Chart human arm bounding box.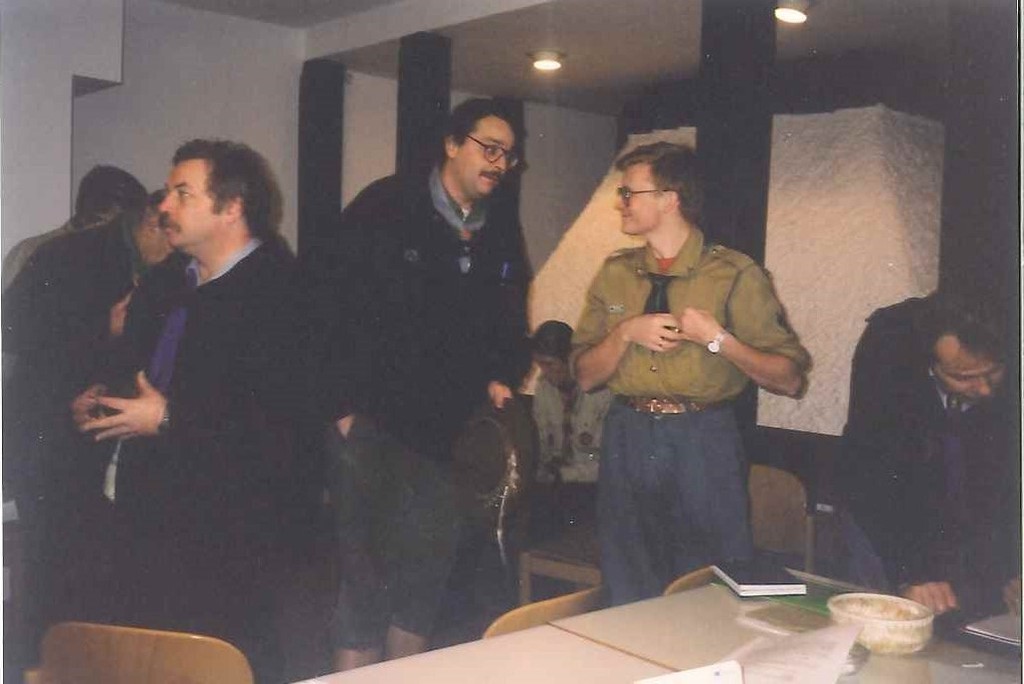
Charted: box(488, 211, 536, 408).
